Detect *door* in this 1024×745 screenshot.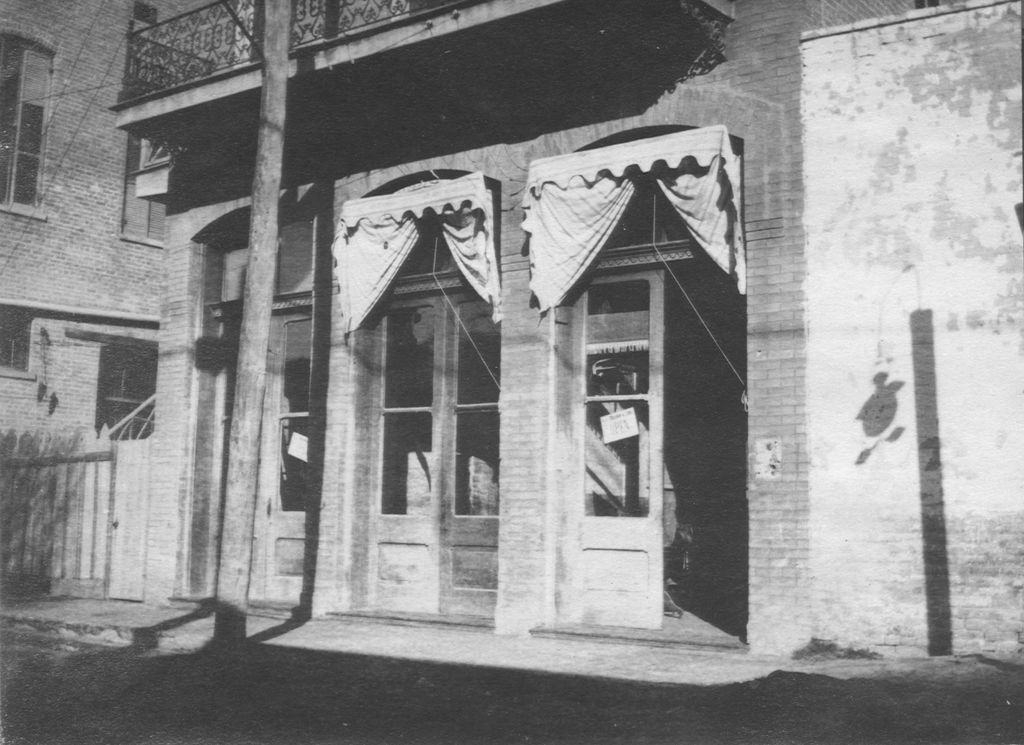
Detection: bbox=(369, 305, 492, 623).
